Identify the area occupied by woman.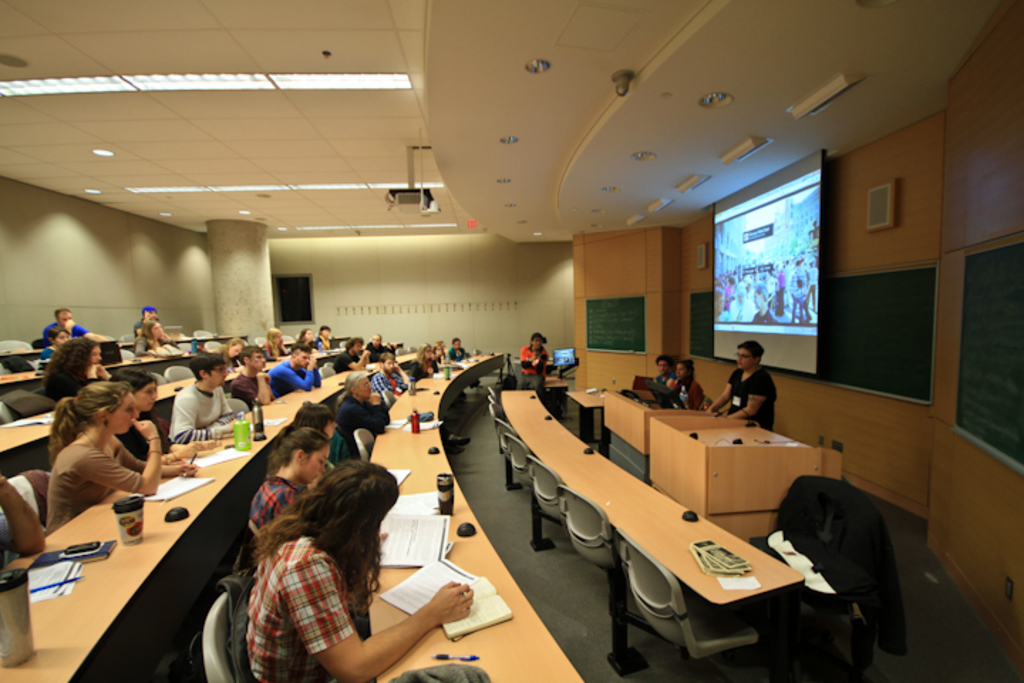
Area: <region>37, 337, 111, 404</region>.
